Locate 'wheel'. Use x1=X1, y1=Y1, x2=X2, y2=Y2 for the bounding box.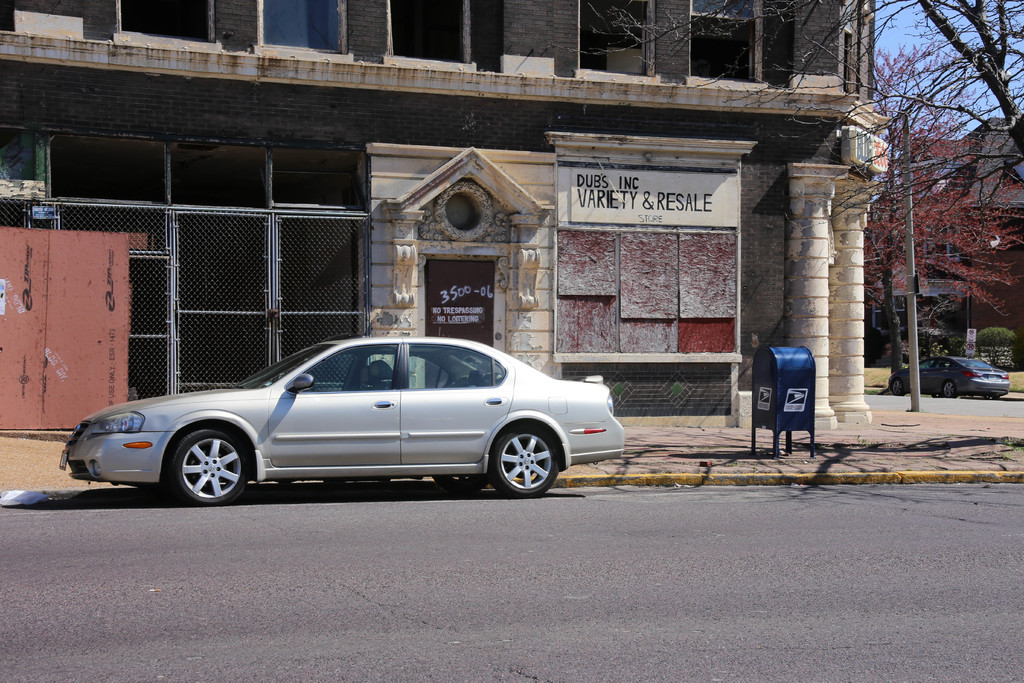
x1=485, y1=418, x2=559, y2=498.
